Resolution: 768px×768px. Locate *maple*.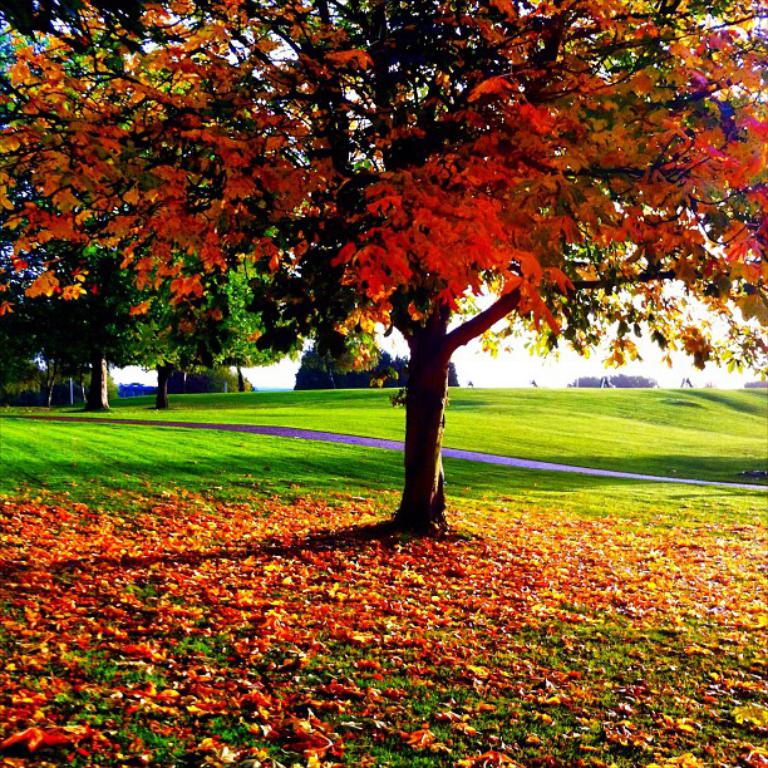
(left=0, top=0, right=758, bottom=547).
